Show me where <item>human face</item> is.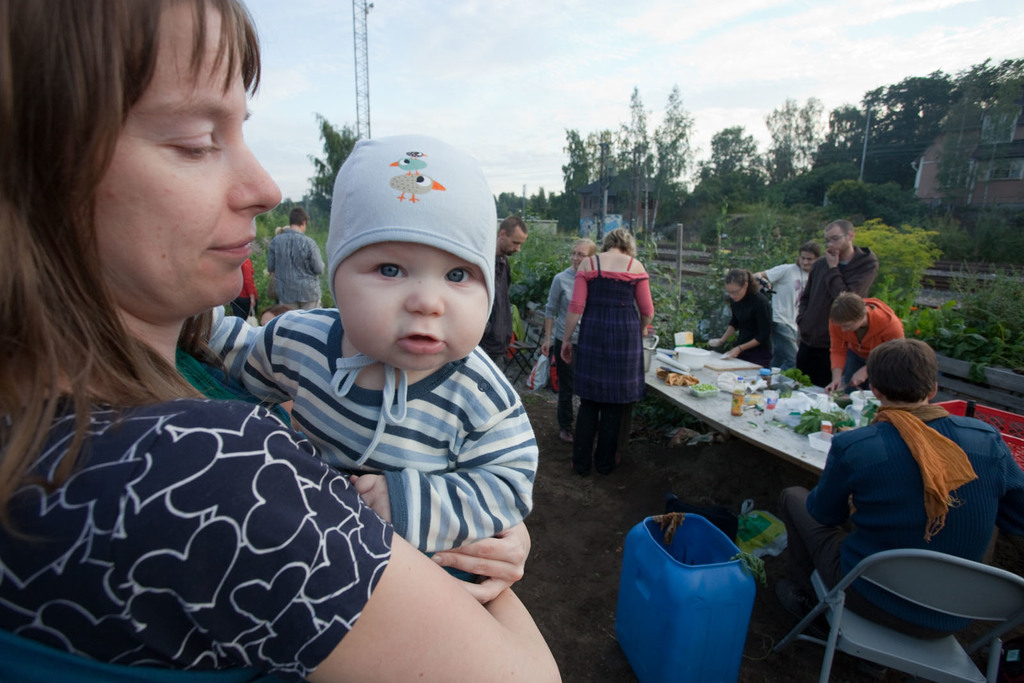
<item>human face</item> is at left=92, top=0, right=280, bottom=314.
